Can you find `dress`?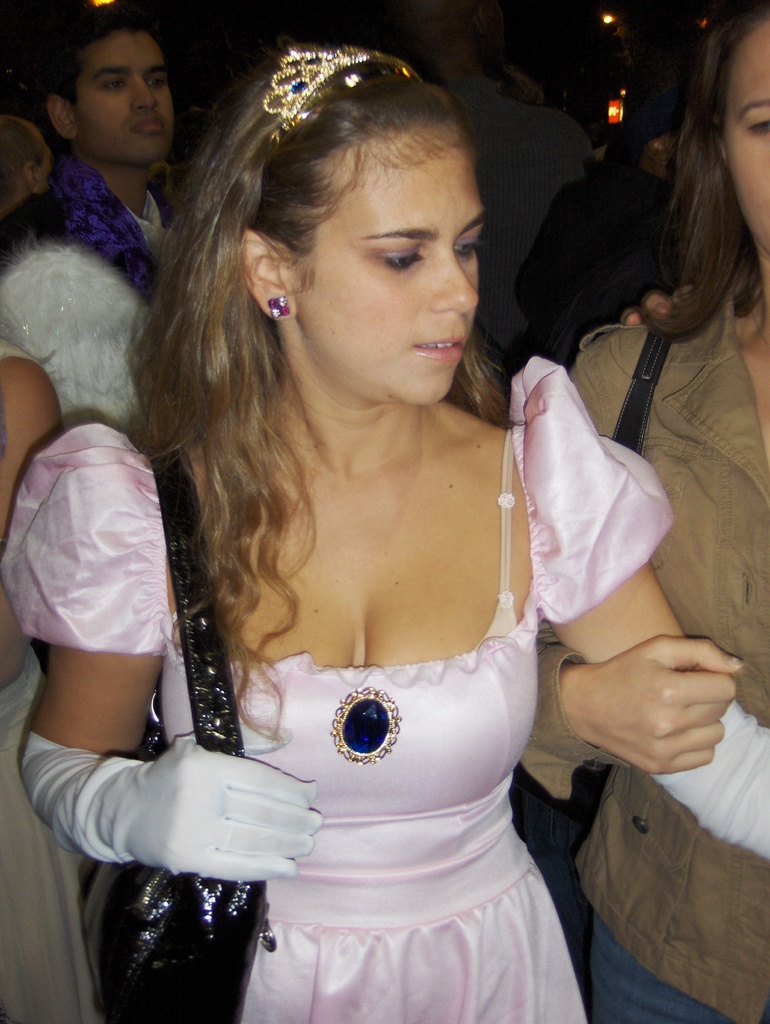
Yes, bounding box: bbox=(0, 357, 671, 1022).
